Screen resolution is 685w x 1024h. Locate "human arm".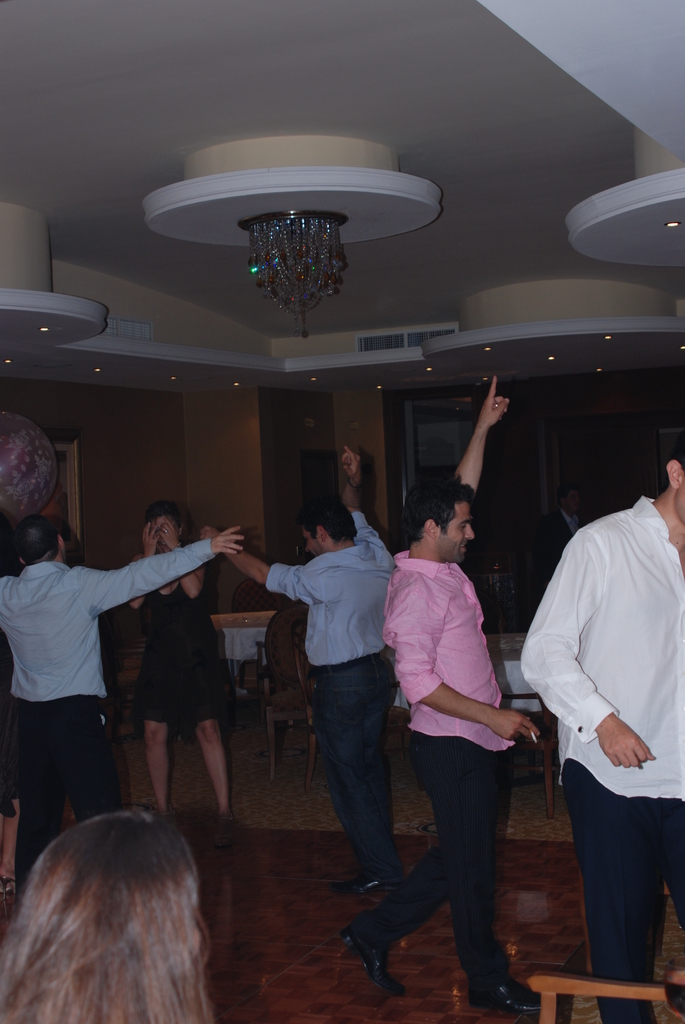
{"x1": 177, "y1": 515, "x2": 335, "y2": 609}.
